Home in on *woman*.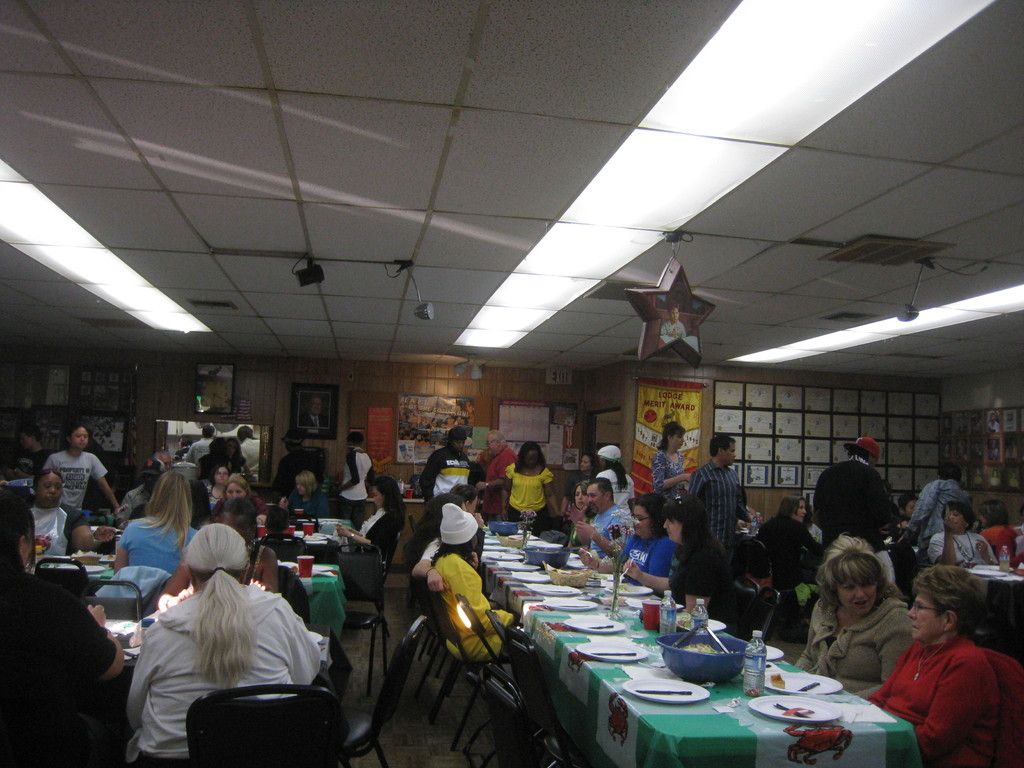
Homed in at detection(596, 447, 631, 520).
